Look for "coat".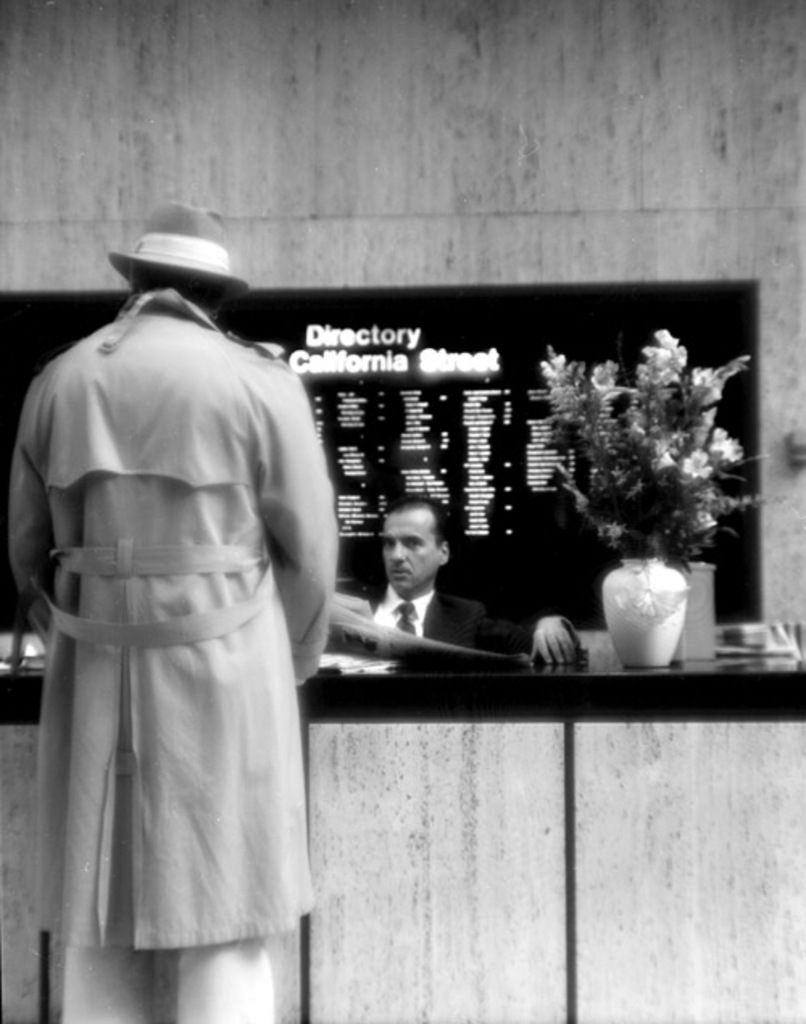
Found: (15,306,330,992).
